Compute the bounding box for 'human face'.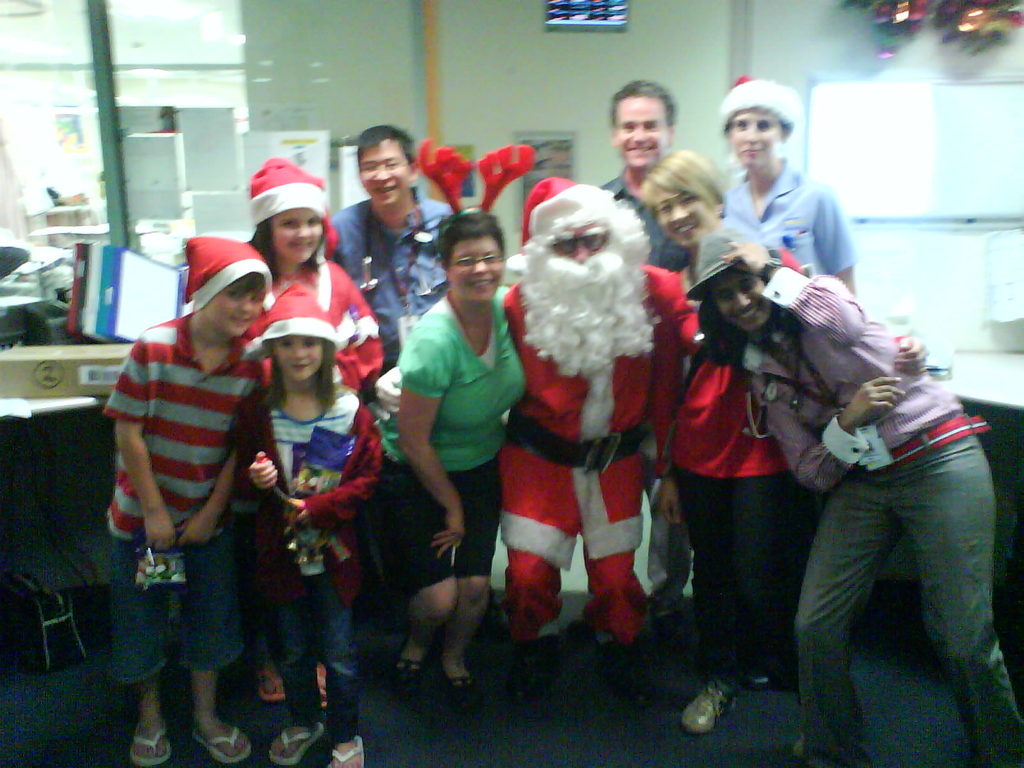
x1=614, y1=95, x2=669, y2=167.
